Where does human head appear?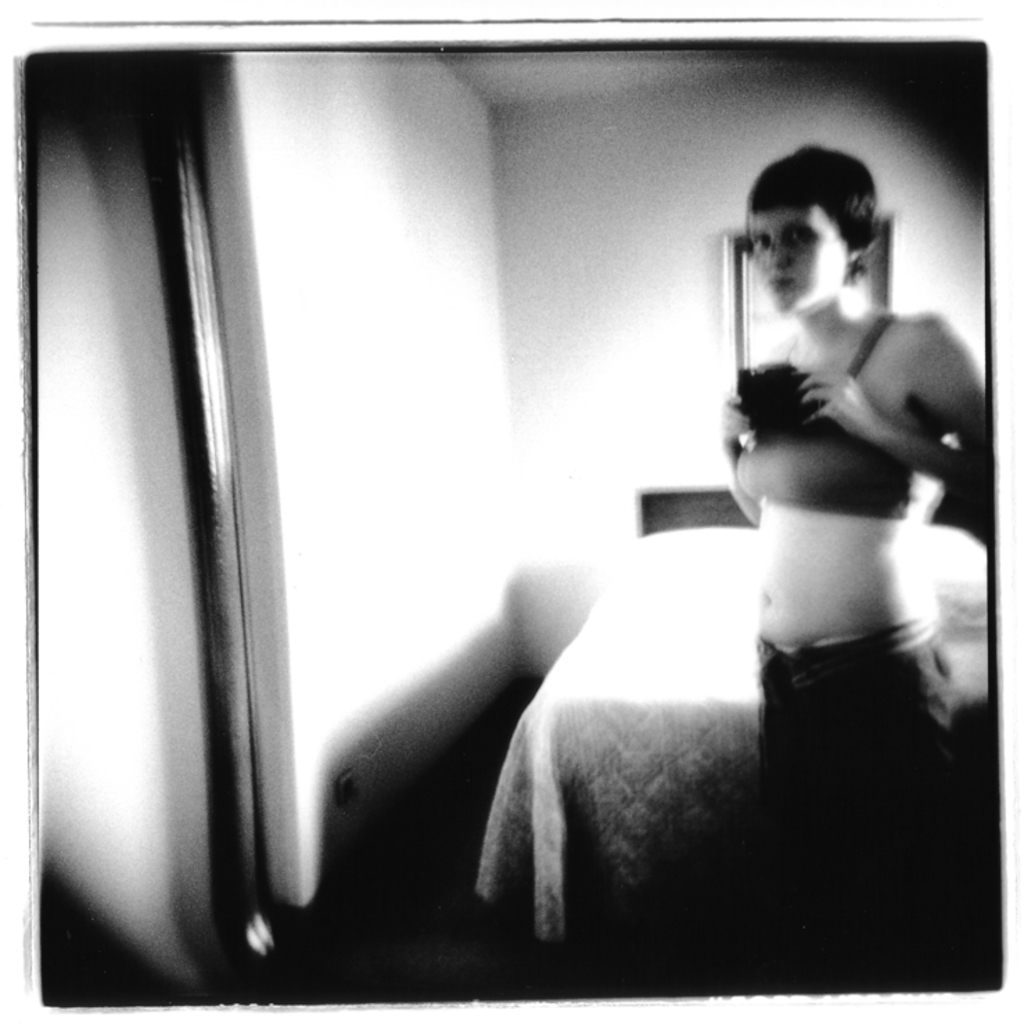
Appears at bbox(751, 136, 899, 321).
